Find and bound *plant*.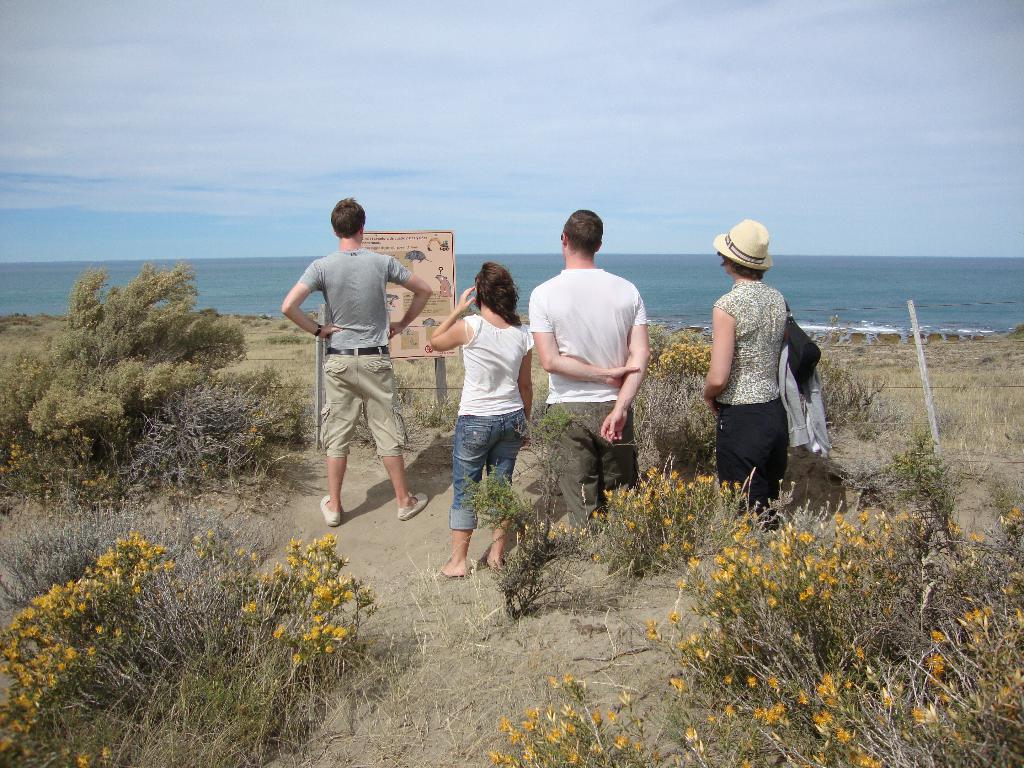
Bound: [left=187, top=355, right=316, bottom=462].
